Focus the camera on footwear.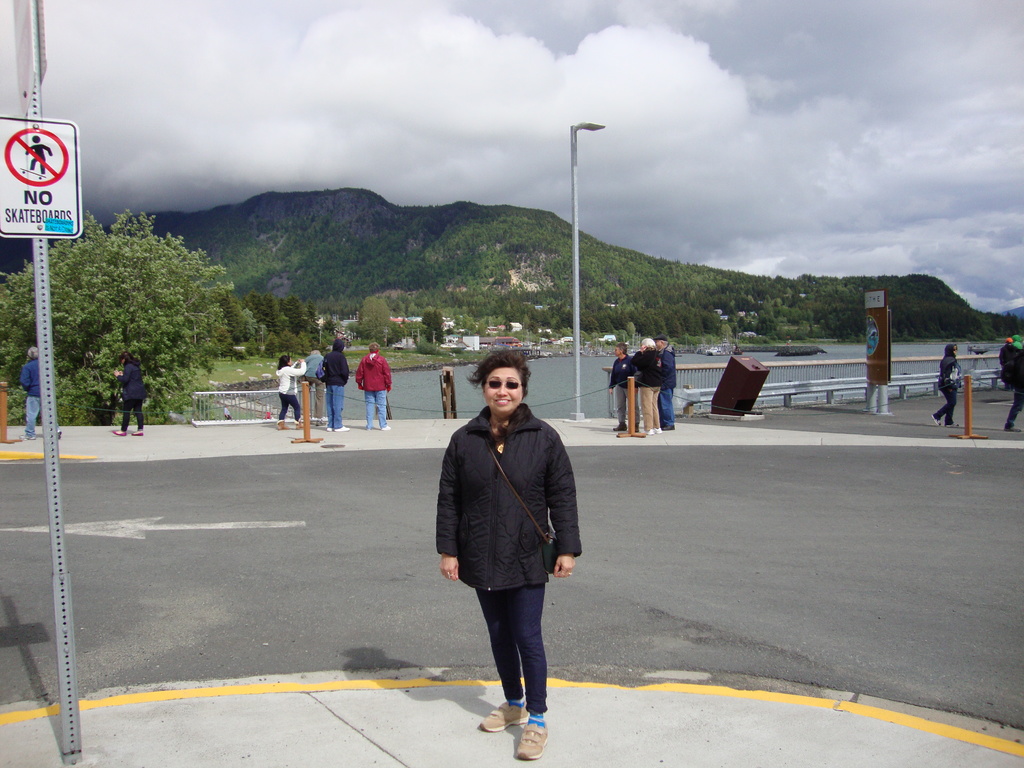
Focus region: [643,429,655,437].
